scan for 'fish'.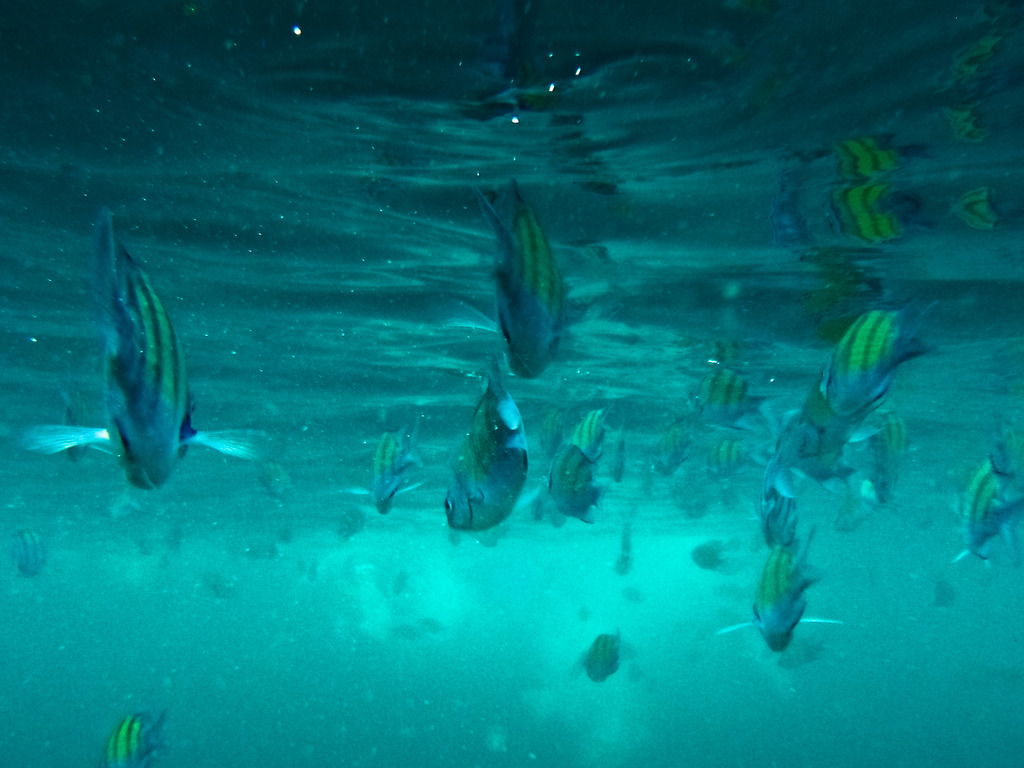
Scan result: bbox=(662, 414, 702, 484).
